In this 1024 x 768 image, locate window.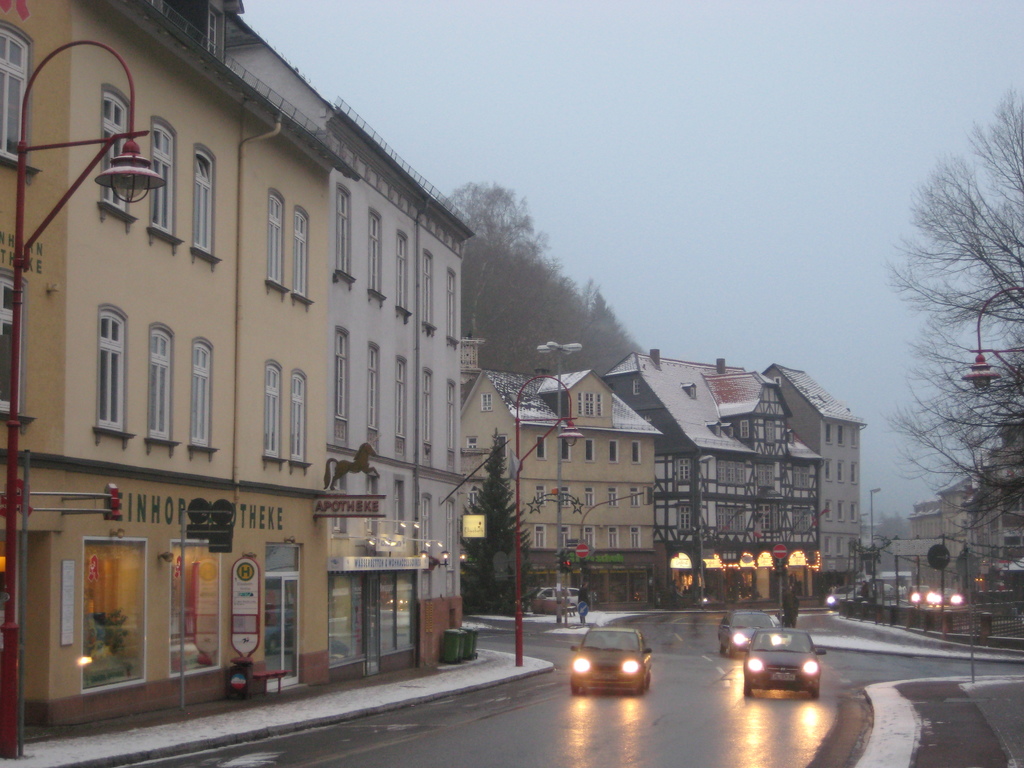
Bounding box: (x1=97, y1=312, x2=123, y2=433).
